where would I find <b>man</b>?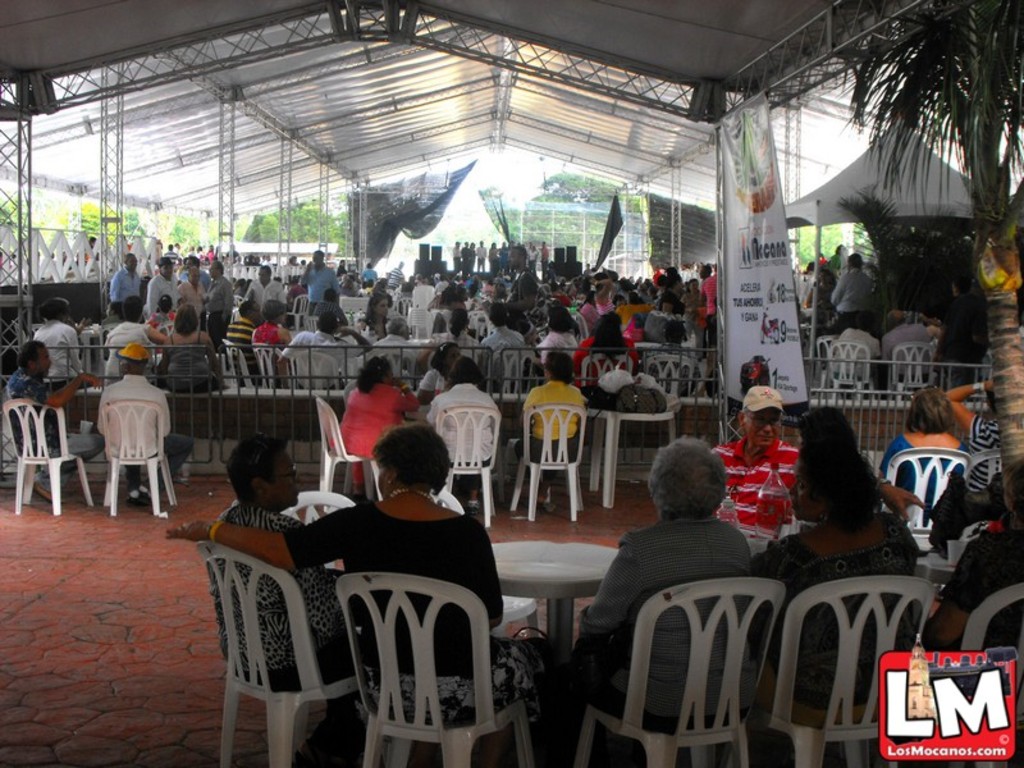
At locate(225, 300, 255, 383).
